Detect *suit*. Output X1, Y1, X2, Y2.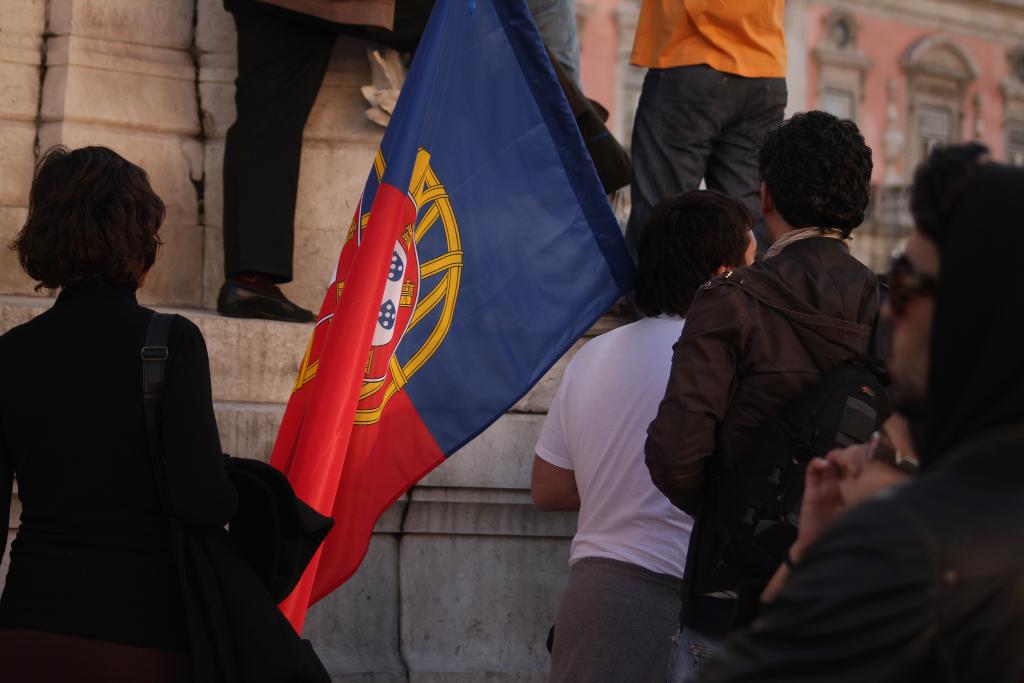
660, 176, 932, 660.
